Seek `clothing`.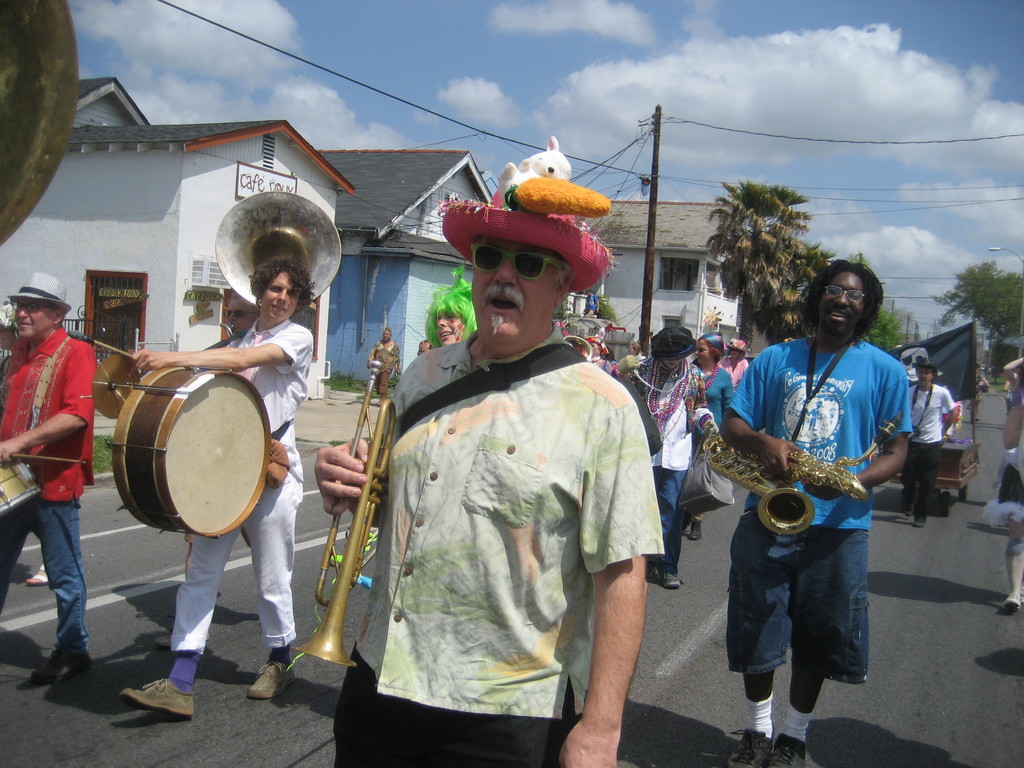
<bbox>0, 488, 88, 646</bbox>.
